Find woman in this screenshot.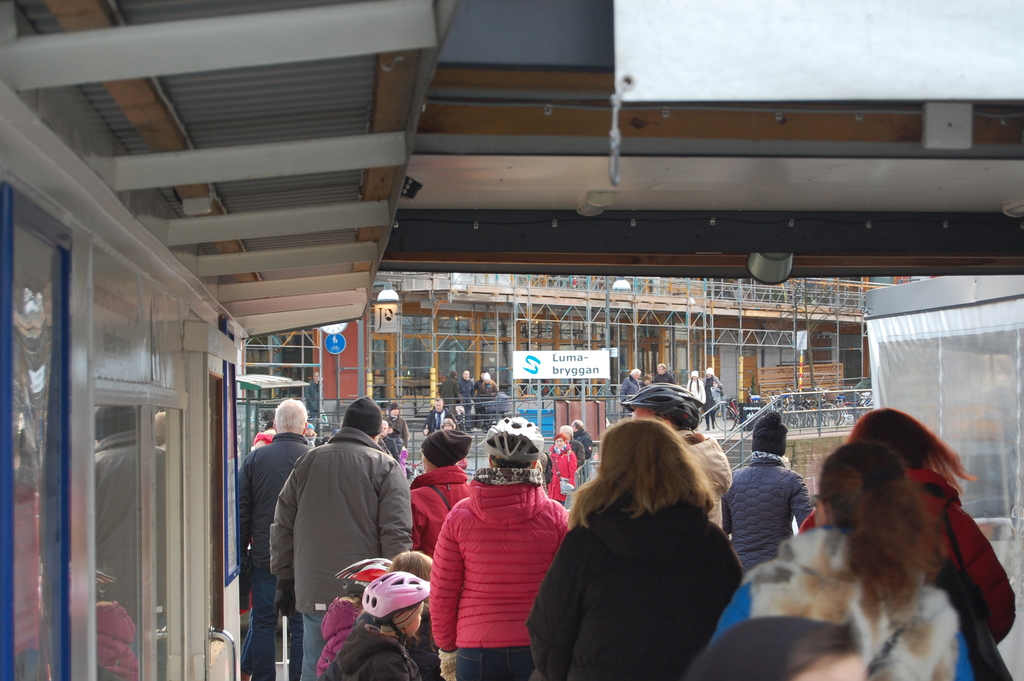
The bounding box for woman is 317 588 433 680.
